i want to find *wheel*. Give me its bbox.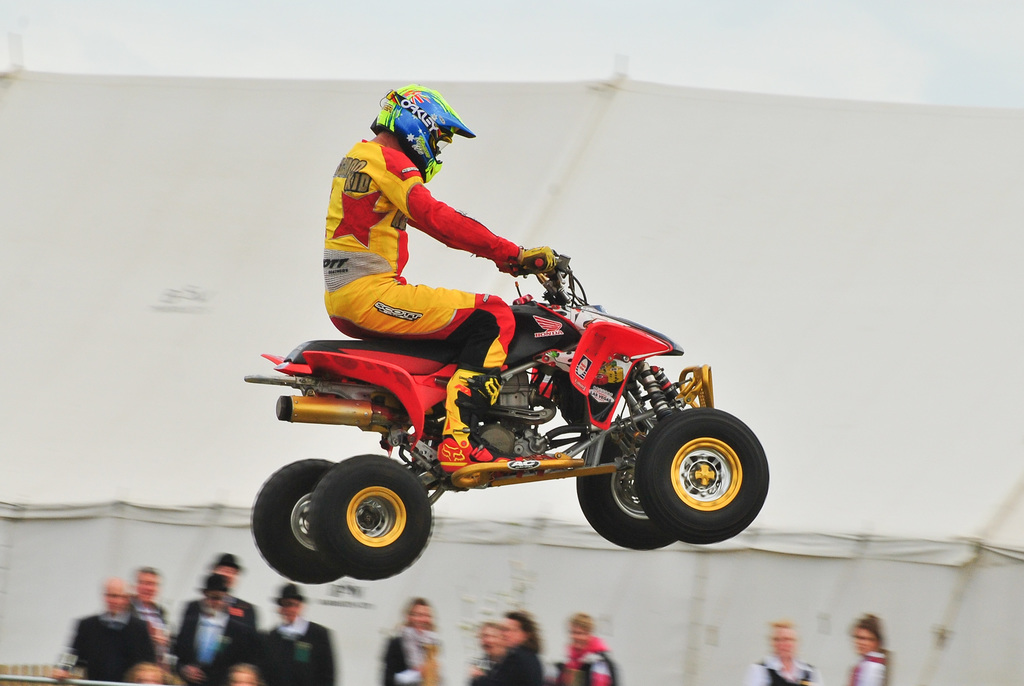
bbox(245, 453, 341, 584).
